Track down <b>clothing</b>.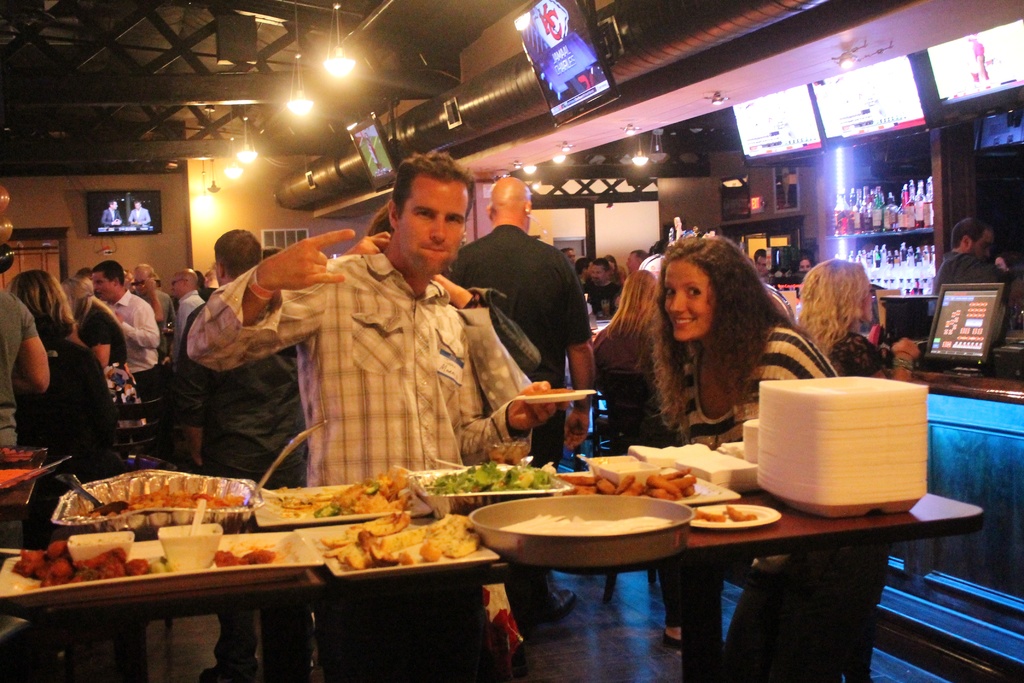
Tracked to (103,291,161,403).
